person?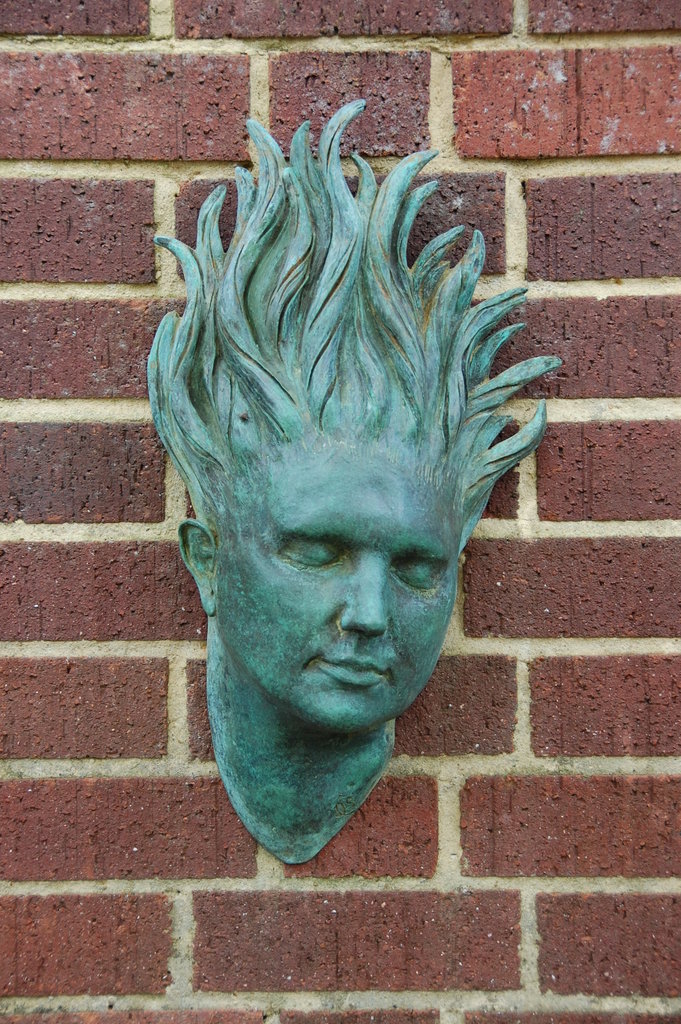
(left=149, top=97, right=560, bottom=861)
